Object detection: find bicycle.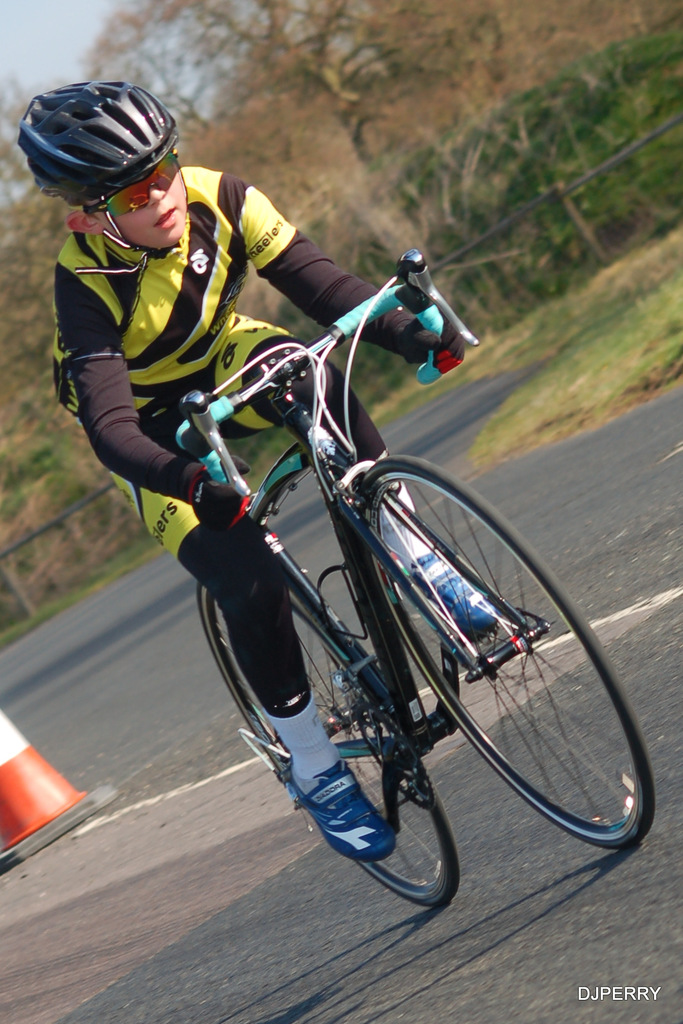
detection(61, 241, 669, 927).
